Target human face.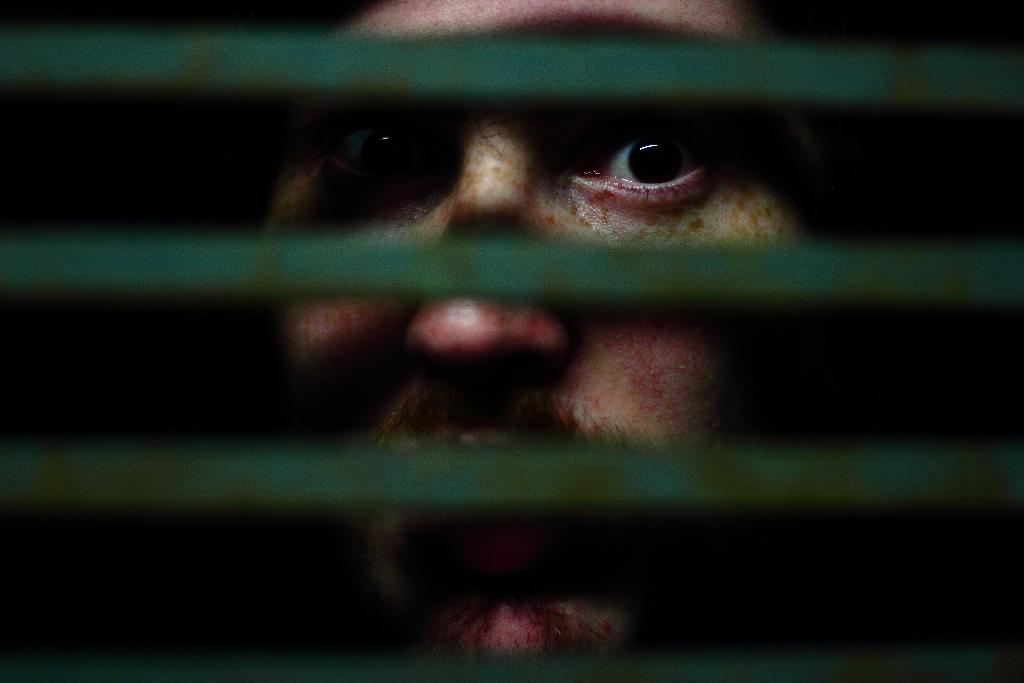
Target region: [left=260, top=0, right=828, bottom=655].
